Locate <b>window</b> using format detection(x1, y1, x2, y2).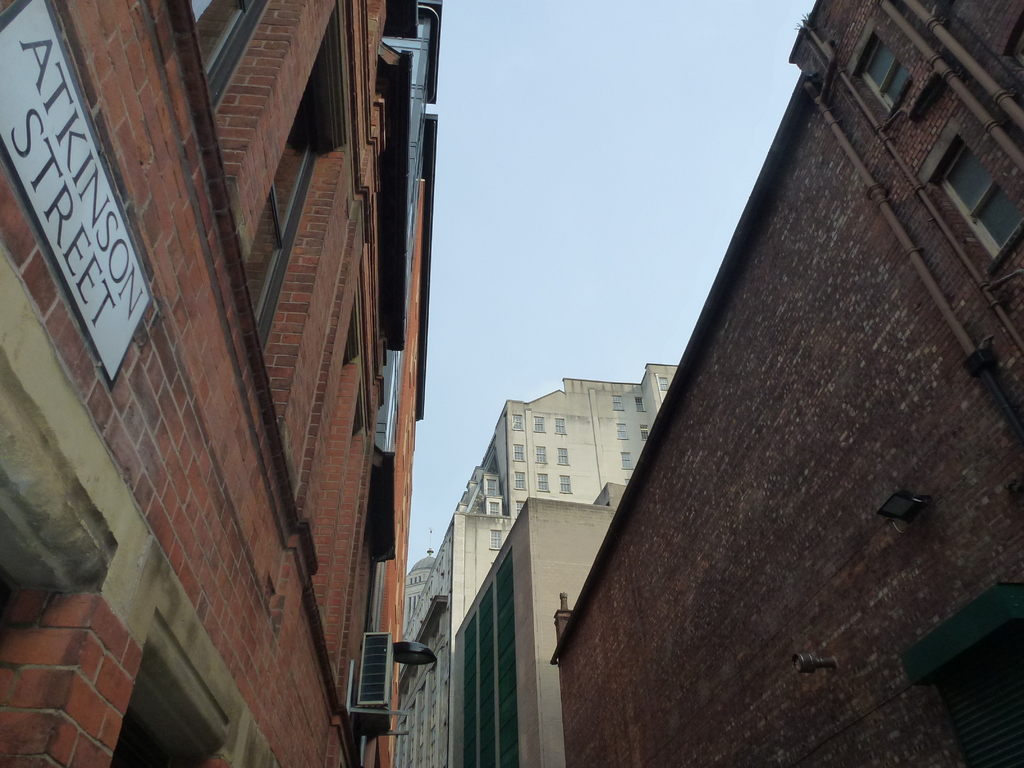
detection(510, 444, 525, 461).
